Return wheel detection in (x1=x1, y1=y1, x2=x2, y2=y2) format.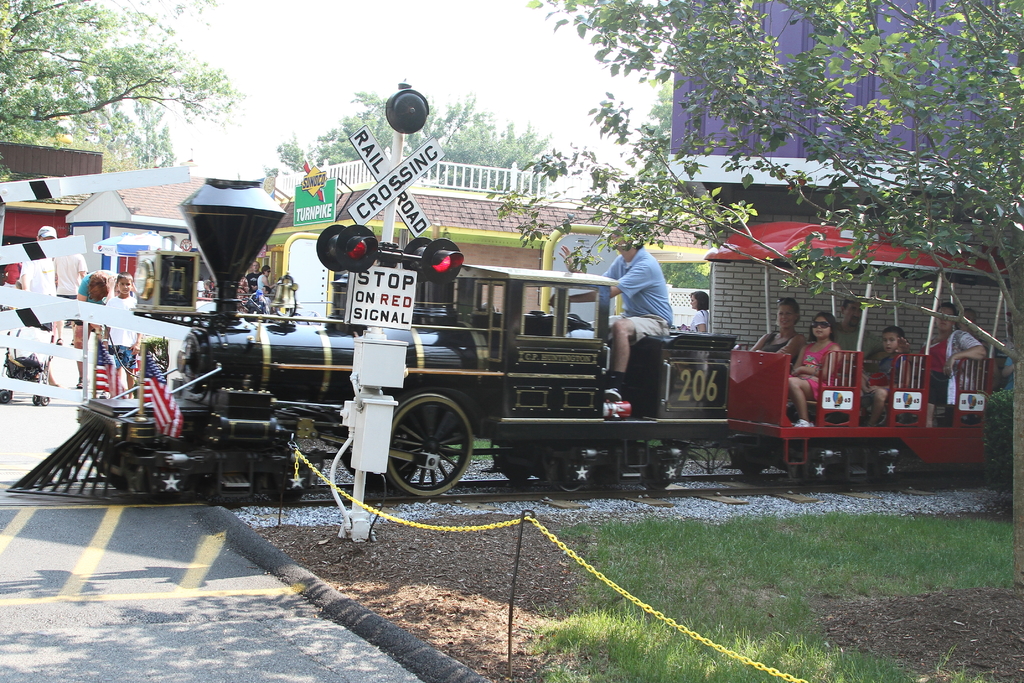
(x1=555, y1=460, x2=585, y2=493).
